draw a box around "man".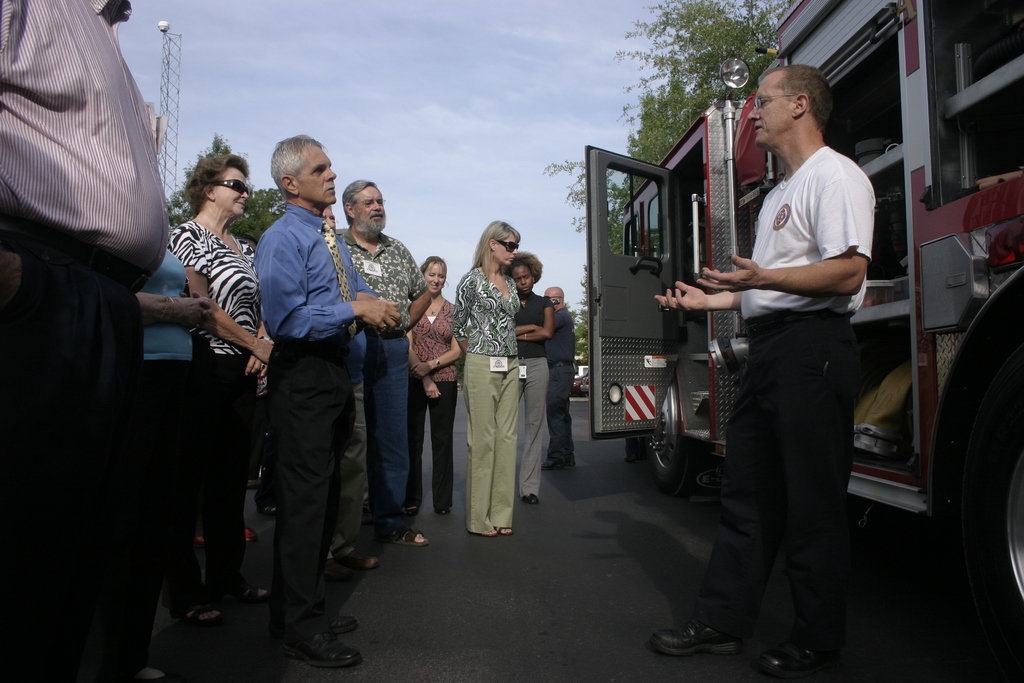
(641,63,877,682).
